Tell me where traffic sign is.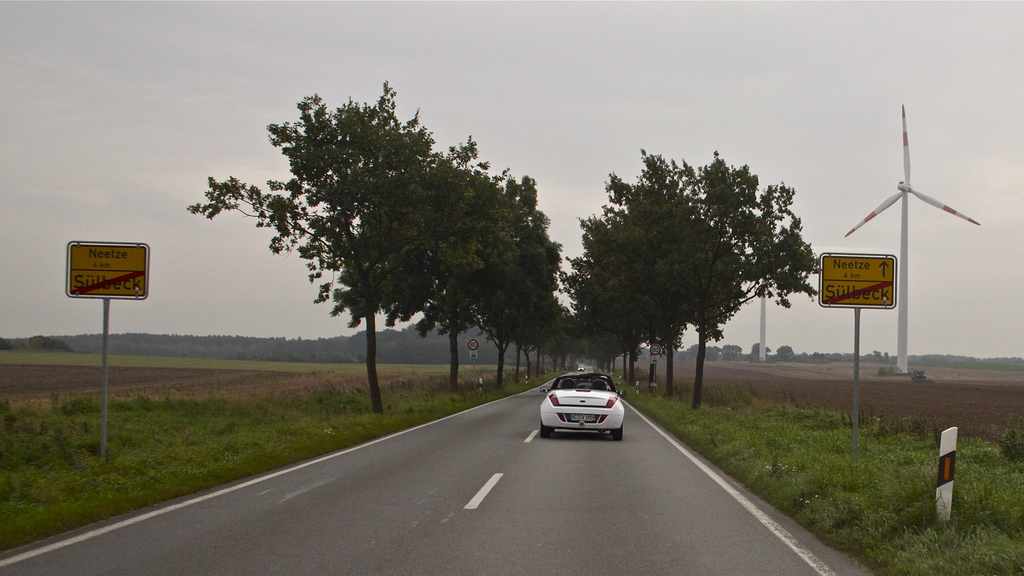
traffic sign is at box=[62, 238, 151, 300].
